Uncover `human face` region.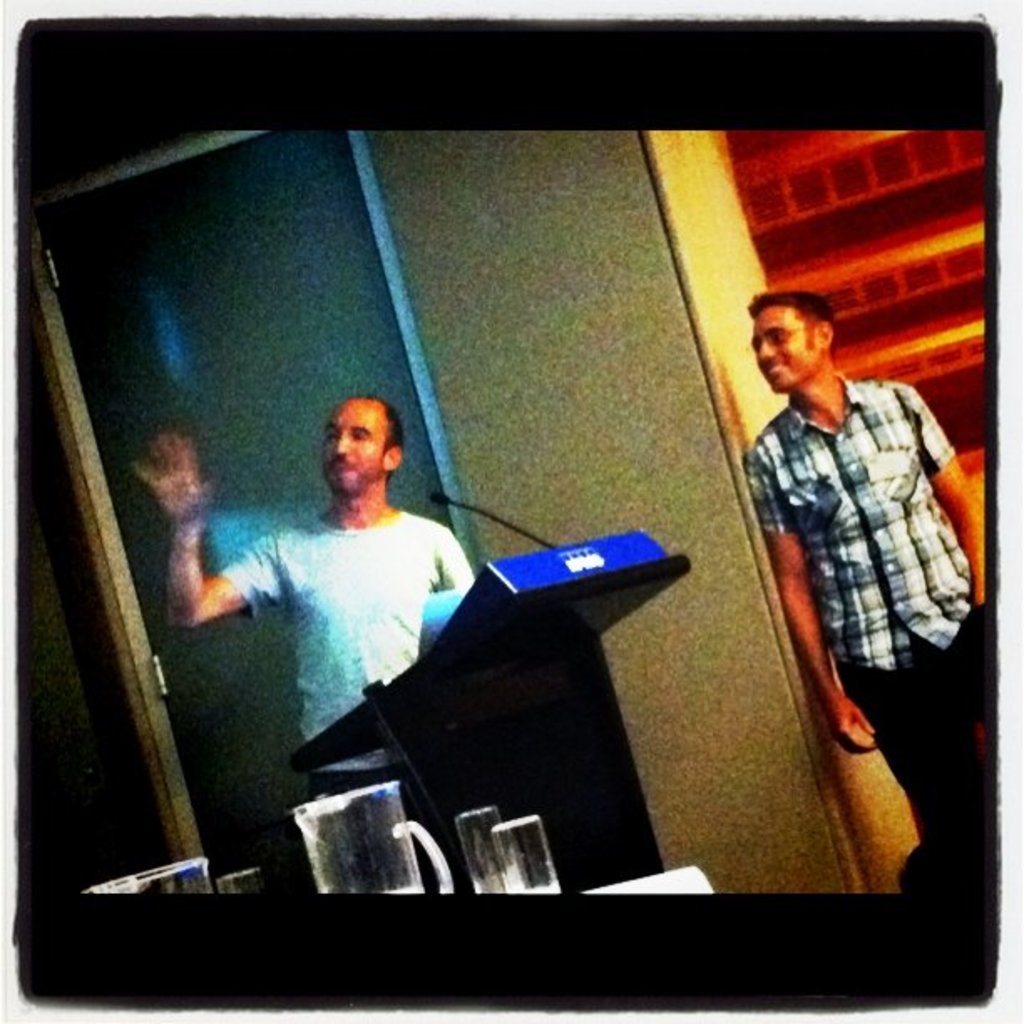
Uncovered: bbox(745, 306, 823, 395).
